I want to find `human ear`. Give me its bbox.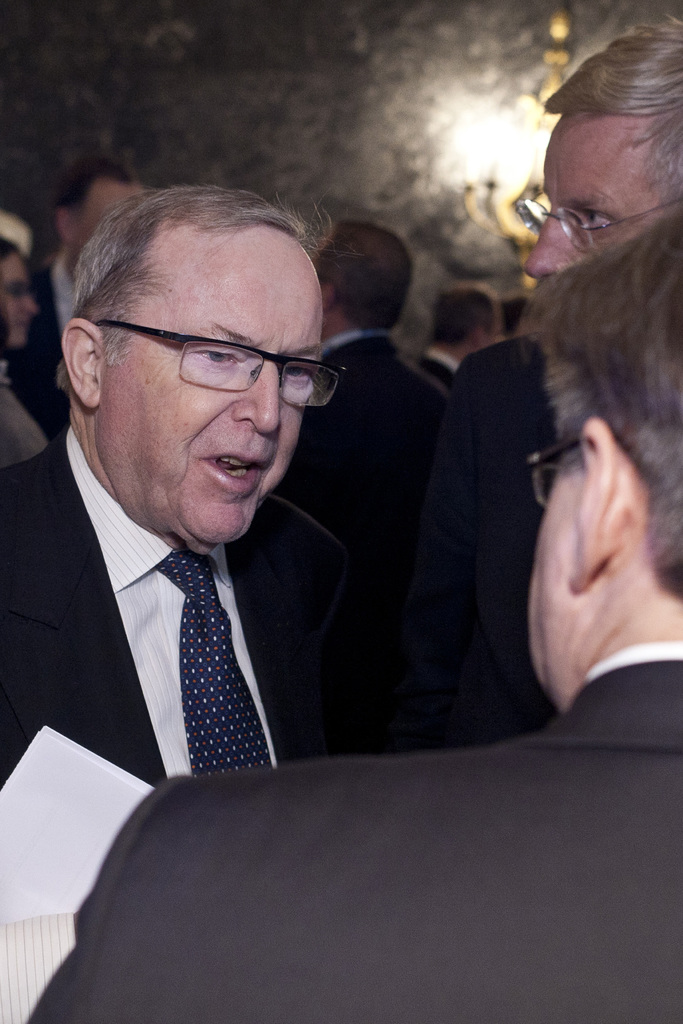
[x1=63, y1=316, x2=106, y2=410].
